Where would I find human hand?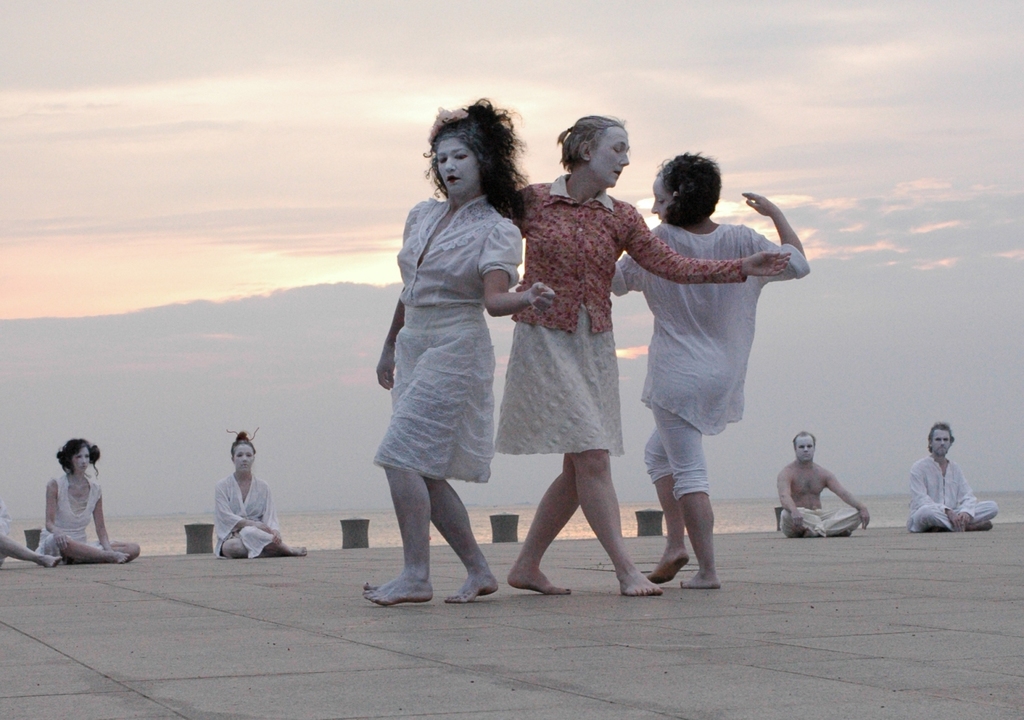
At [273,534,283,548].
